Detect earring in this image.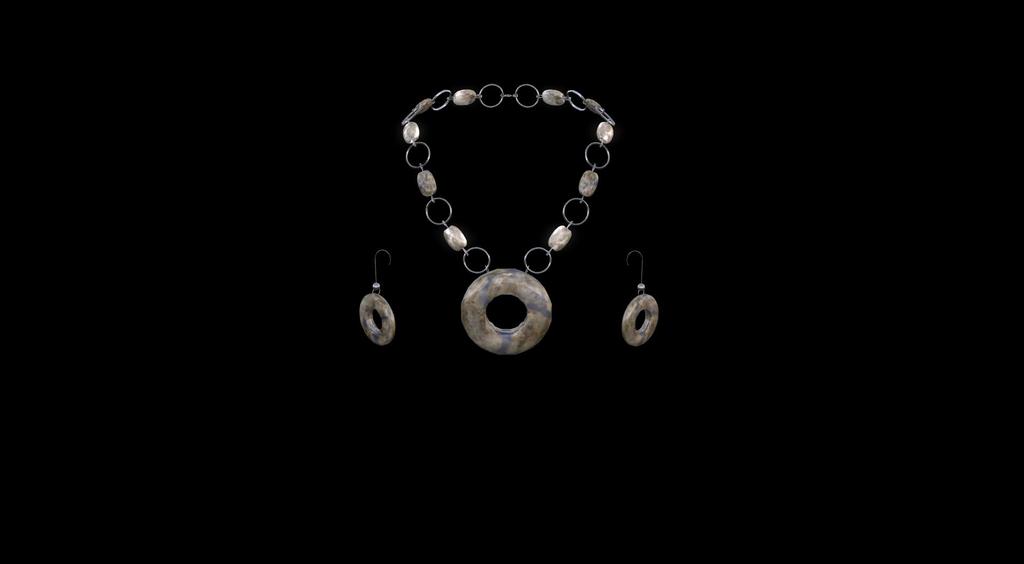
Detection: x1=359 y1=243 x2=394 y2=350.
